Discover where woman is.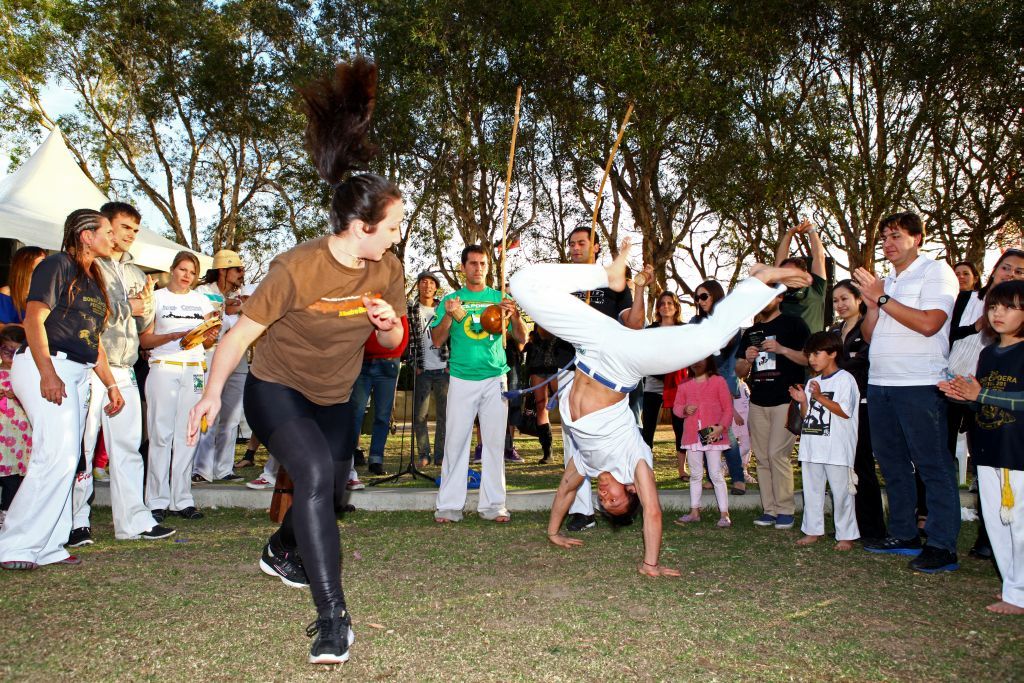
Discovered at l=944, t=251, r=1023, b=559.
